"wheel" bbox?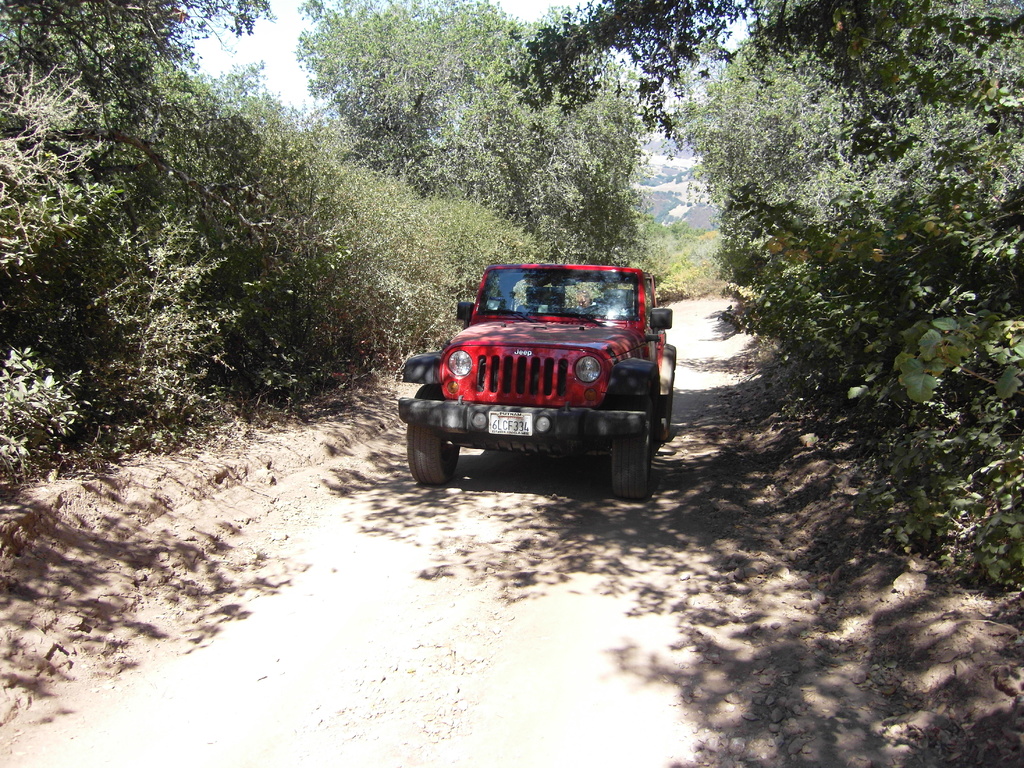
bbox(612, 350, 662, 492)
